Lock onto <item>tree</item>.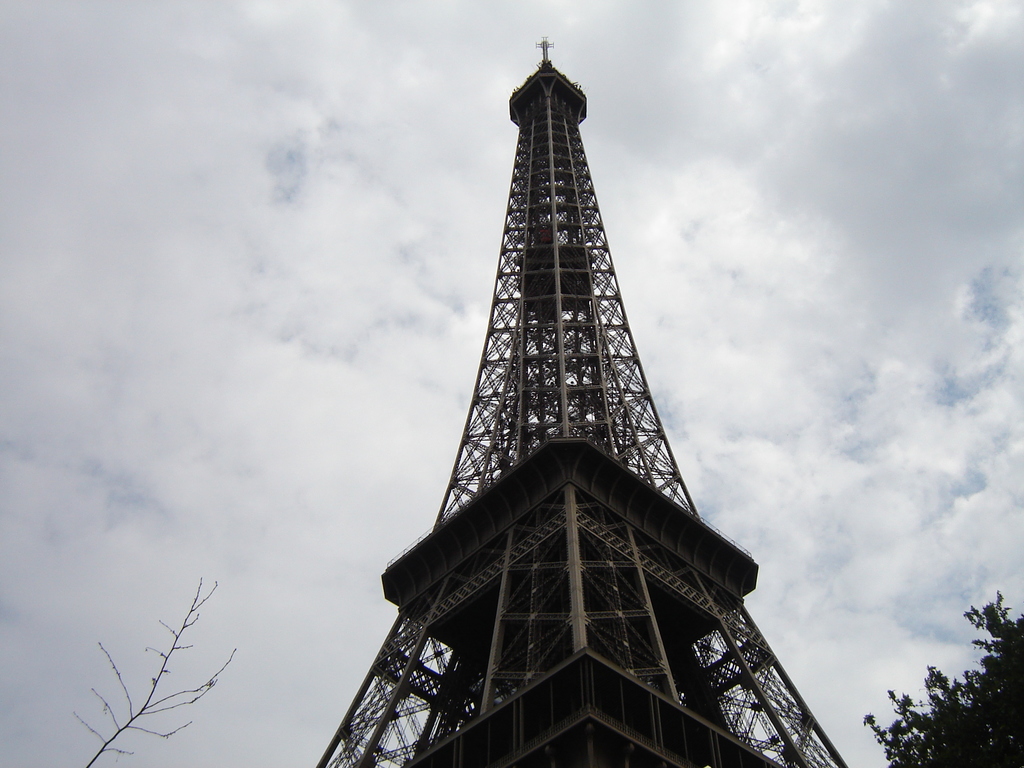
Locked: (852, 584, 1022, 767).
